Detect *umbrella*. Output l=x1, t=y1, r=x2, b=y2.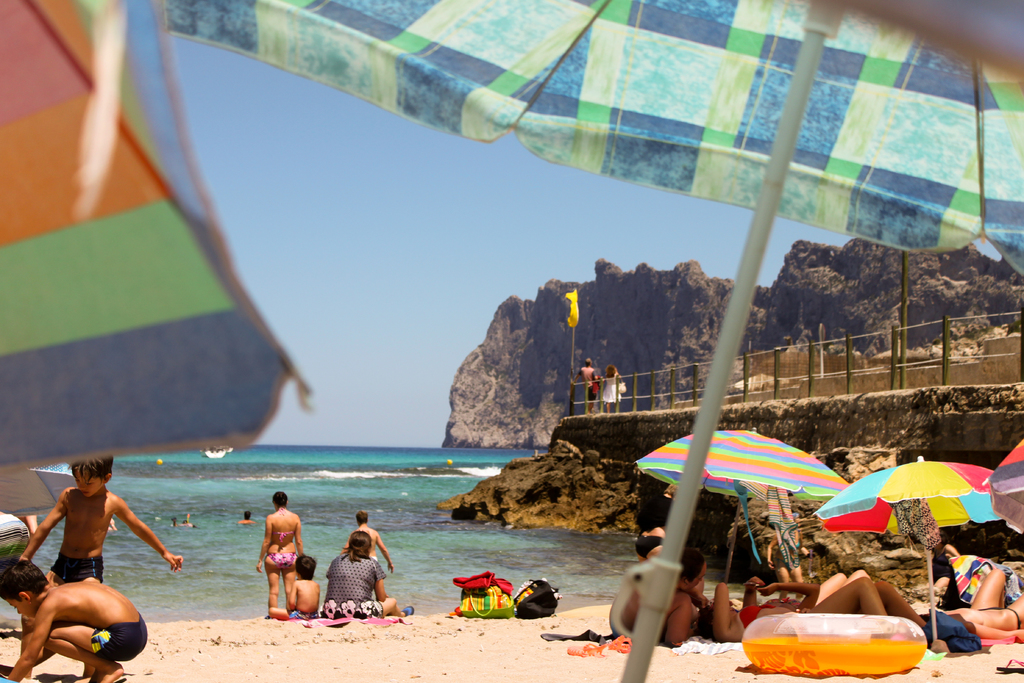
l=814, t=454, r=993, b=641.
